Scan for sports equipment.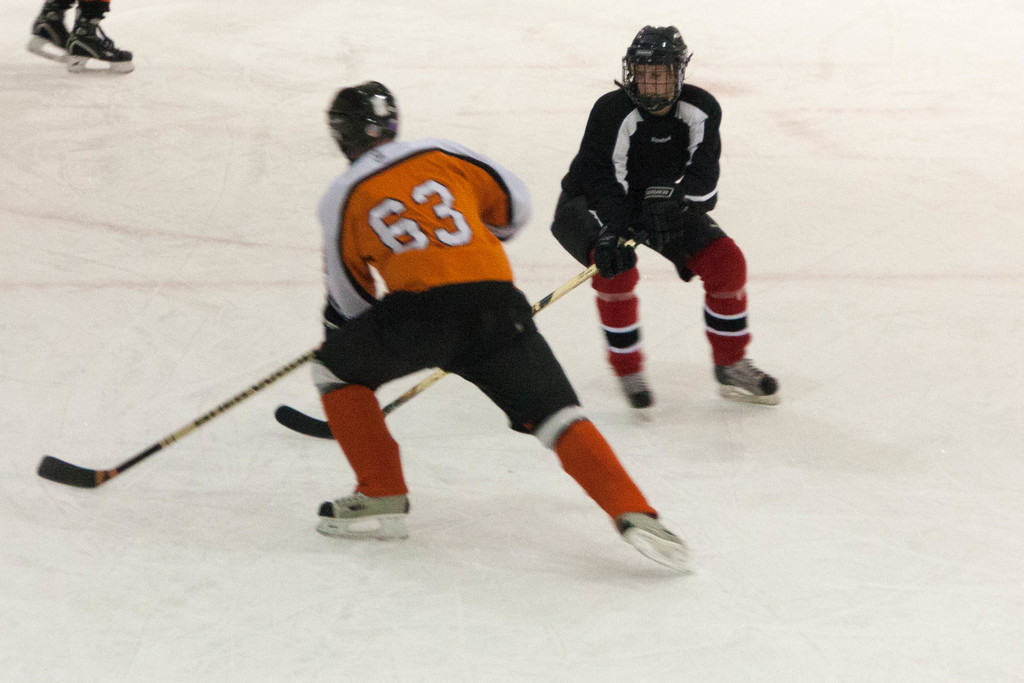
Scan result: 277/229/648/443.
